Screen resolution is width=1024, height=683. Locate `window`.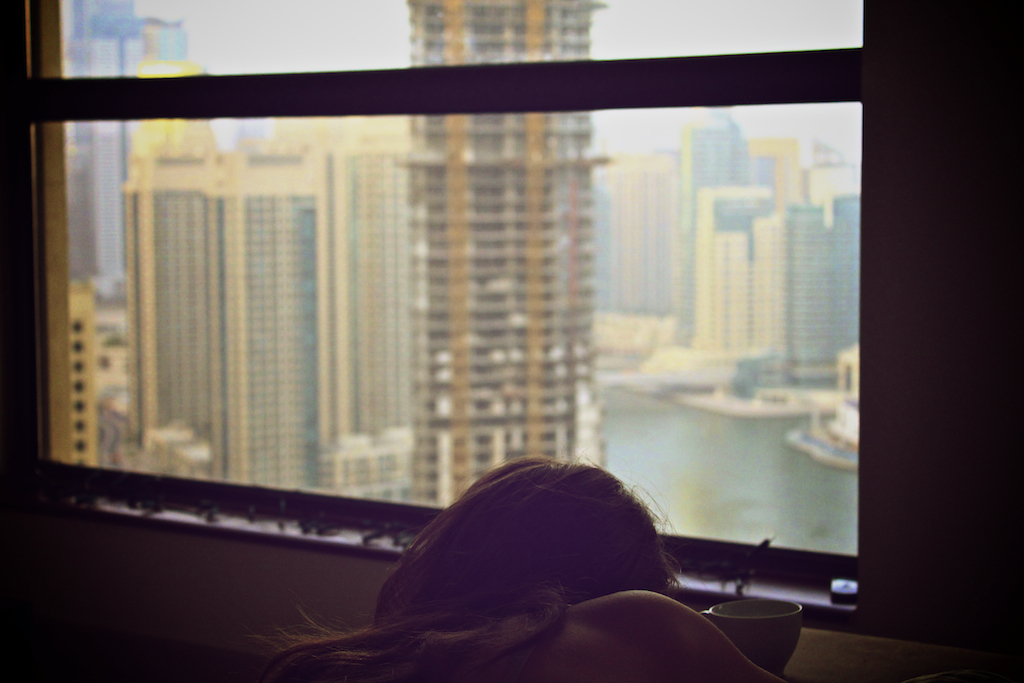
x1=0, y1=4, x2=867, y2=608.
